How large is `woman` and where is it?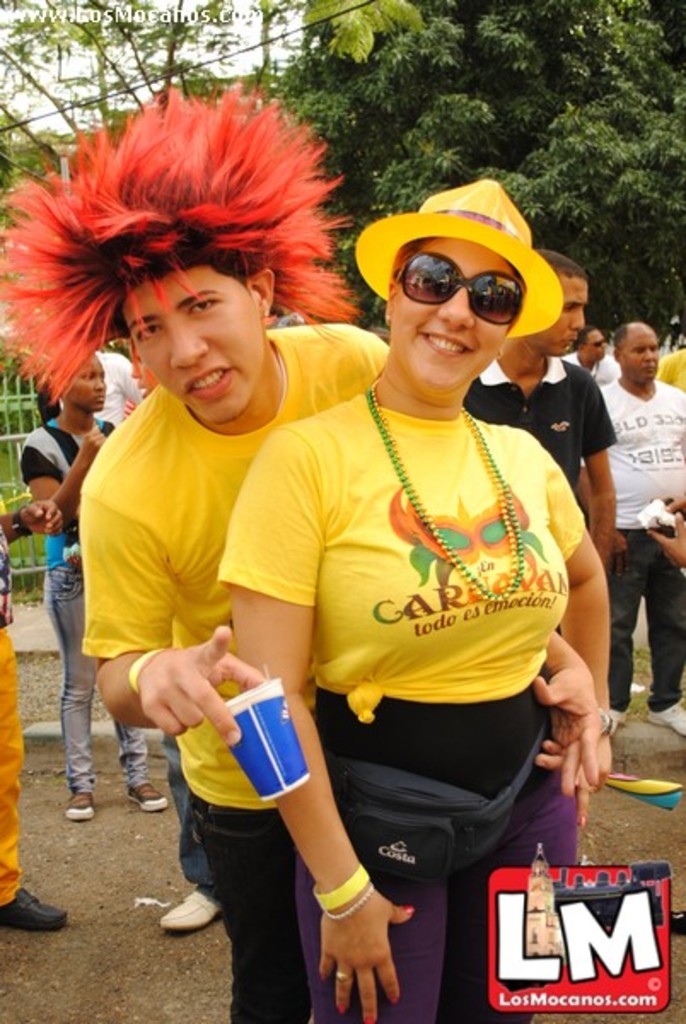
Bounding box: BBox(20, 352, 183, 824).
